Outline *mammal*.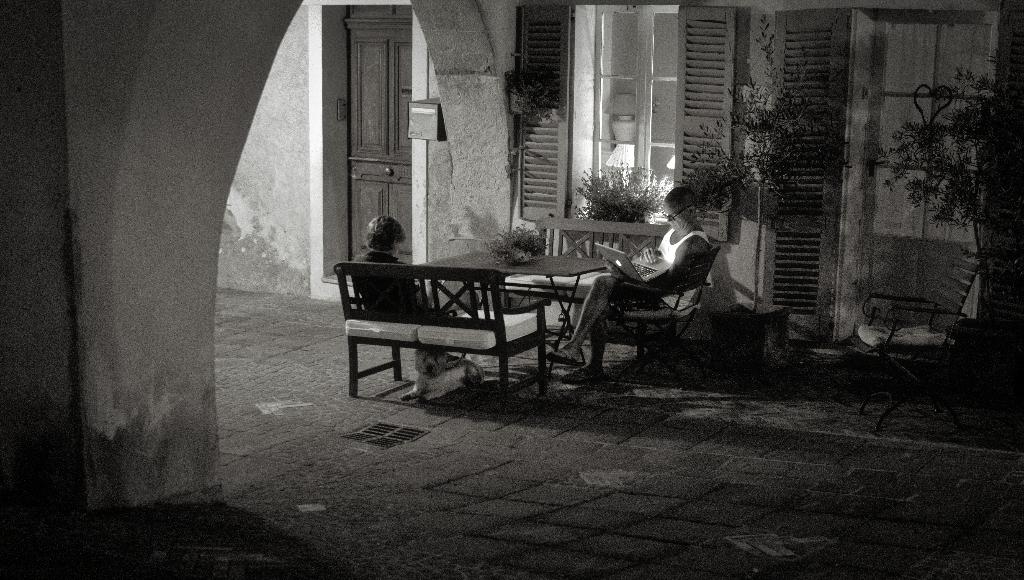
Outline: {"left": 574, "top": 203, "right": 723, "bottom": 367}.
